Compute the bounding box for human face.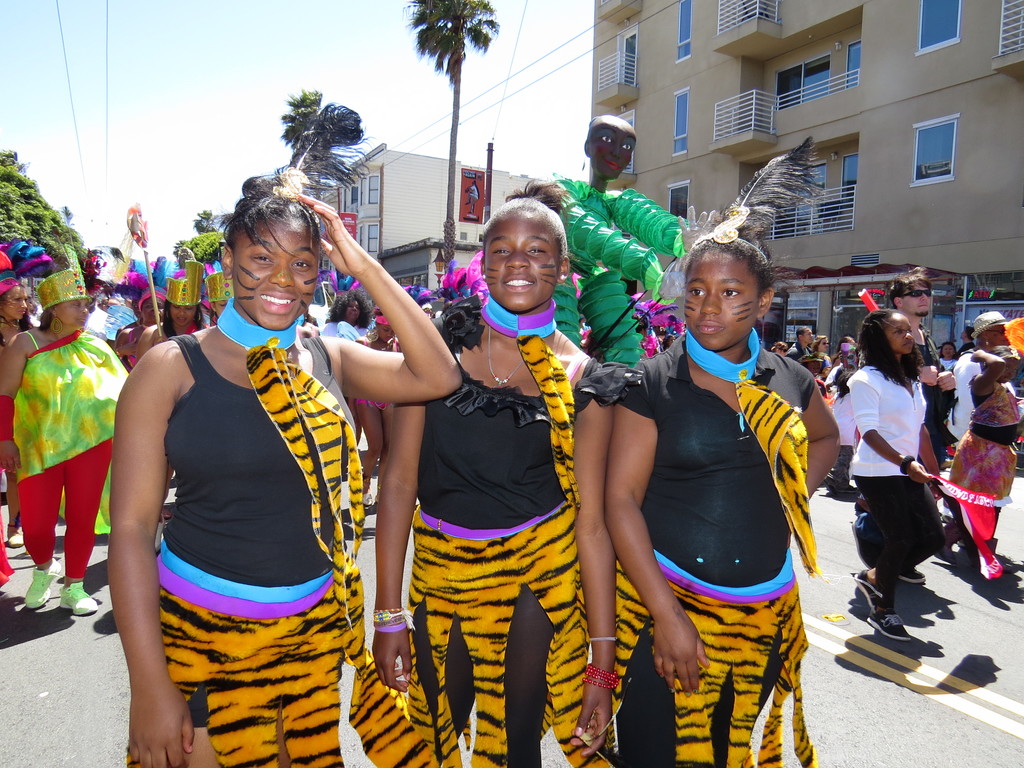
[left=988, top=326, right=1009, bottom=345].
